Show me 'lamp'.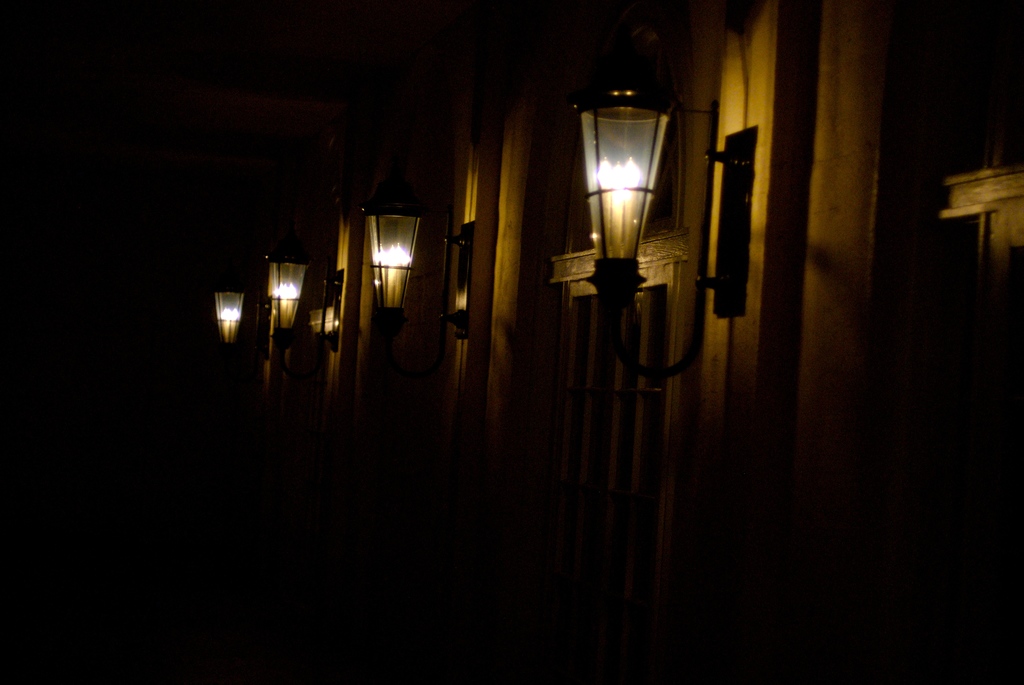
'lamp' is here: x1=260 y1=252 x2=333 y2=352.
